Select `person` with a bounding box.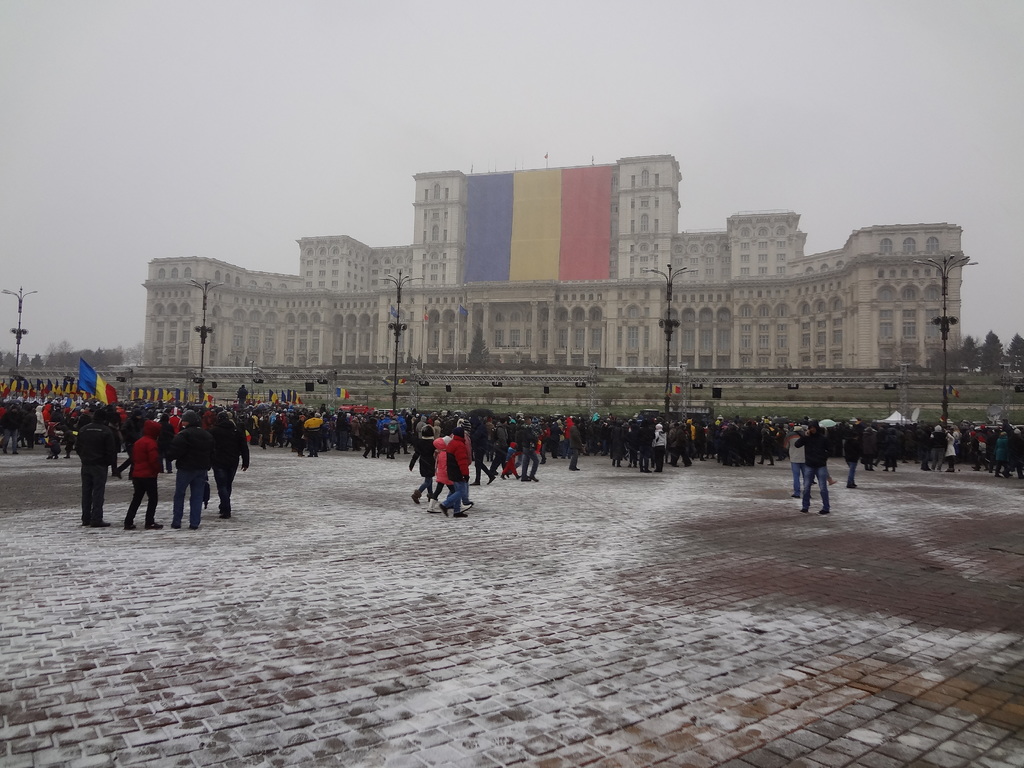
200/406/259/522.
